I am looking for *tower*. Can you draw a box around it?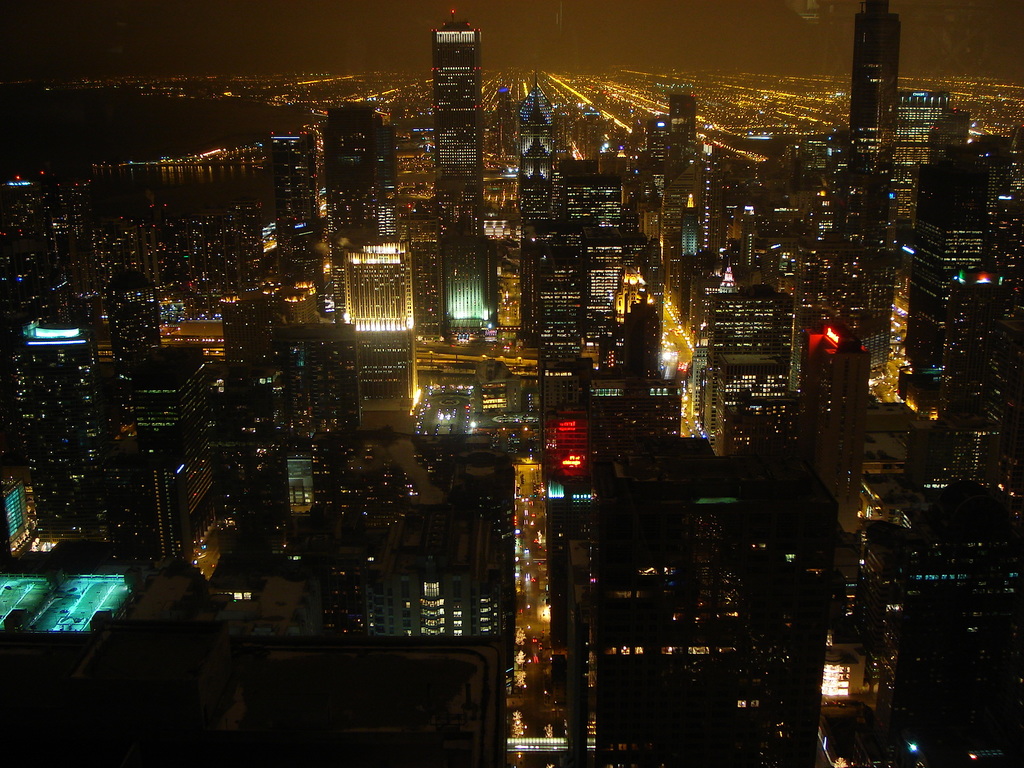
Sure, the bounding box is (left=443, top=213, right=504, bottom=339).
